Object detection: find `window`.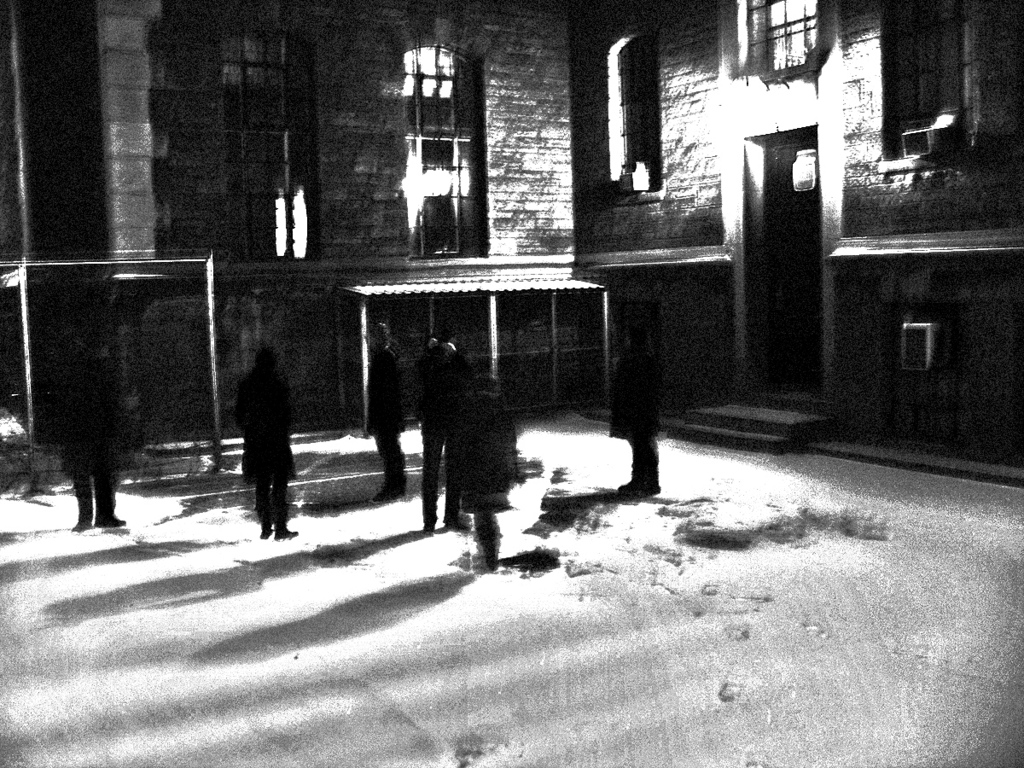
[602,33,666,200].
